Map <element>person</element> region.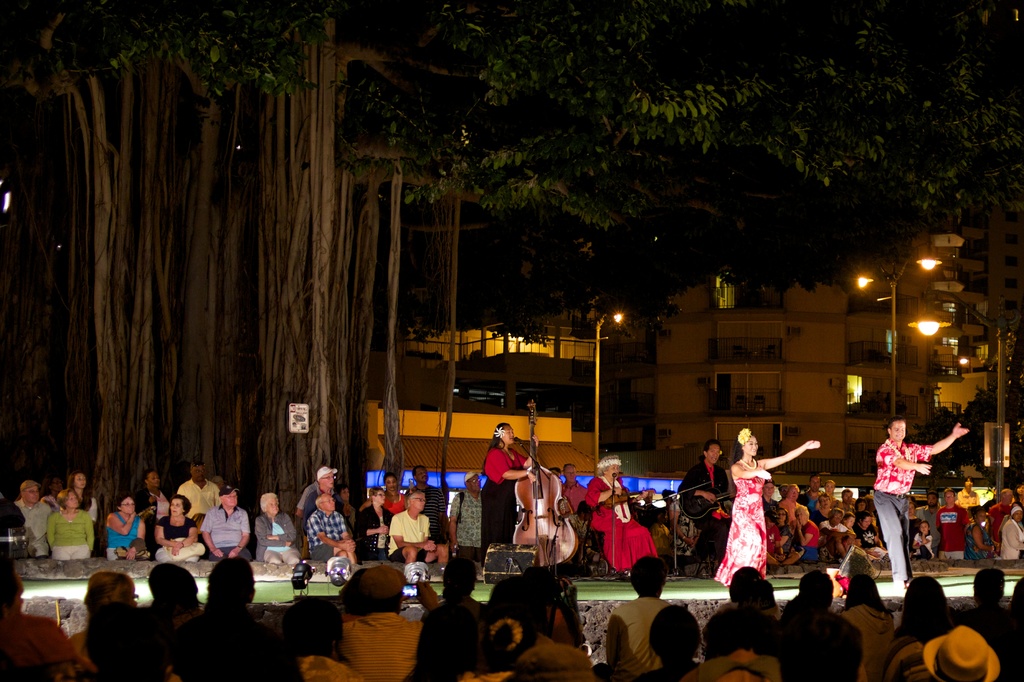
Mapped to 152:493:205:564.
